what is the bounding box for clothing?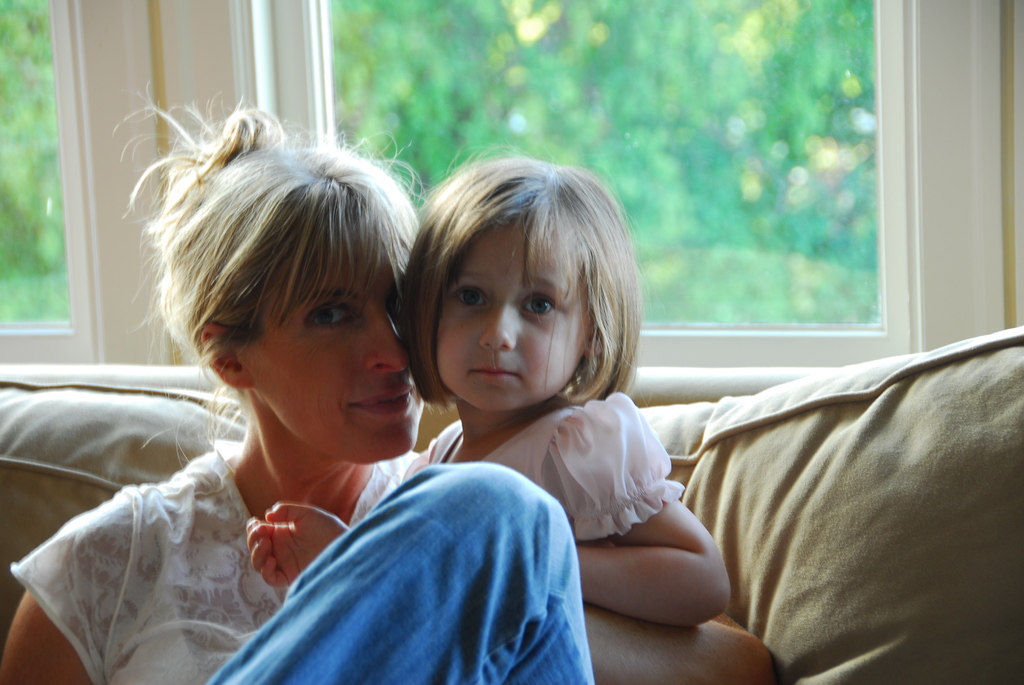
left=13, top=448, right=428, bottom=684.
